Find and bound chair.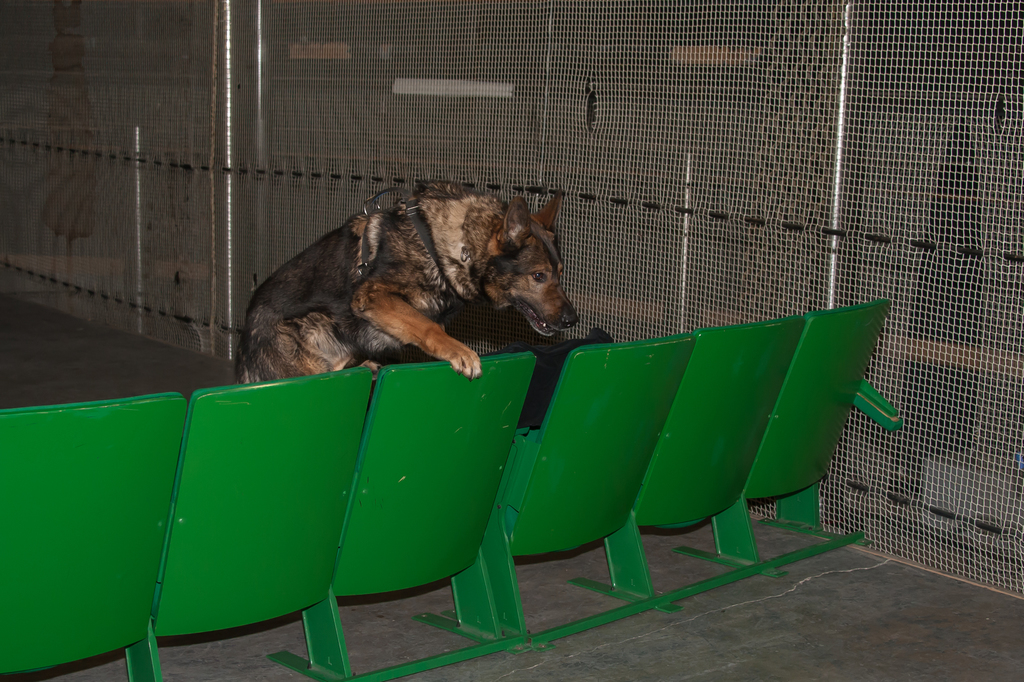
Bound: bbox=(676, 303, 902, 577).
